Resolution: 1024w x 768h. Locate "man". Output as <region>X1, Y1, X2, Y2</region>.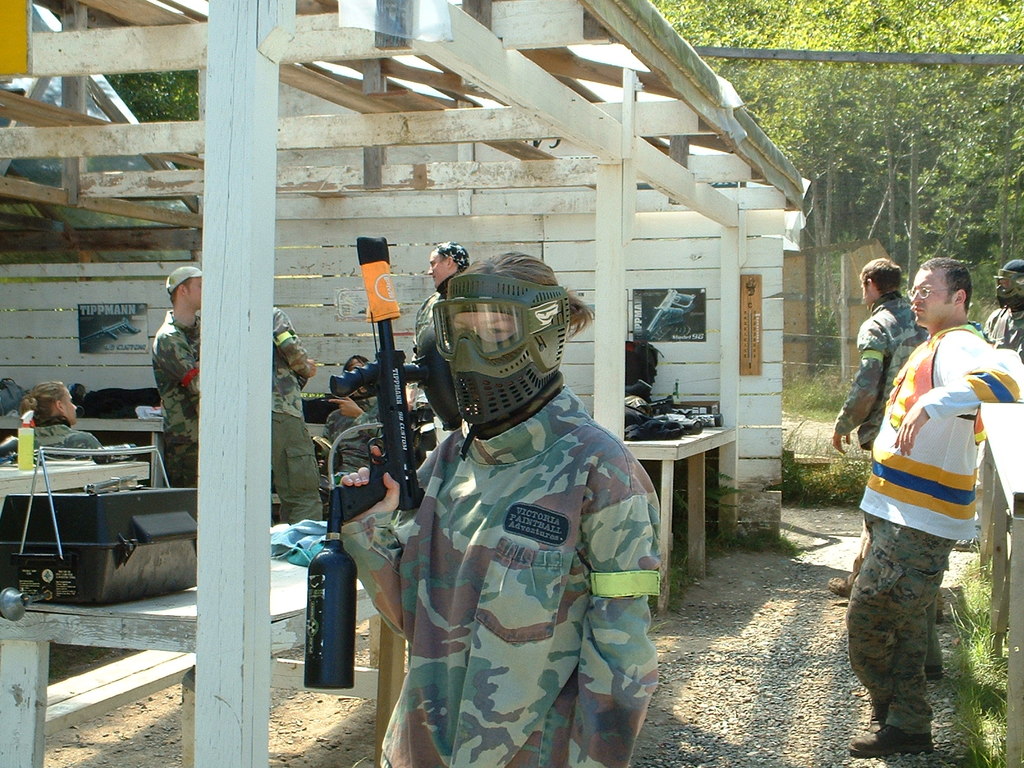
<region>985, 260, 1023, 352</region>.
